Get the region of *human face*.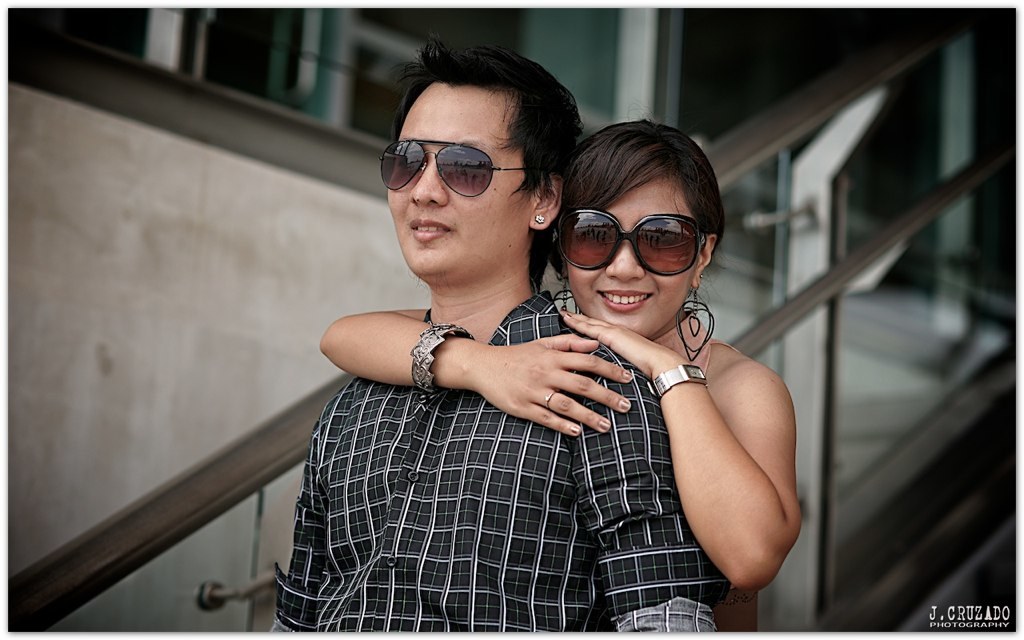
[559,172,695,341].
